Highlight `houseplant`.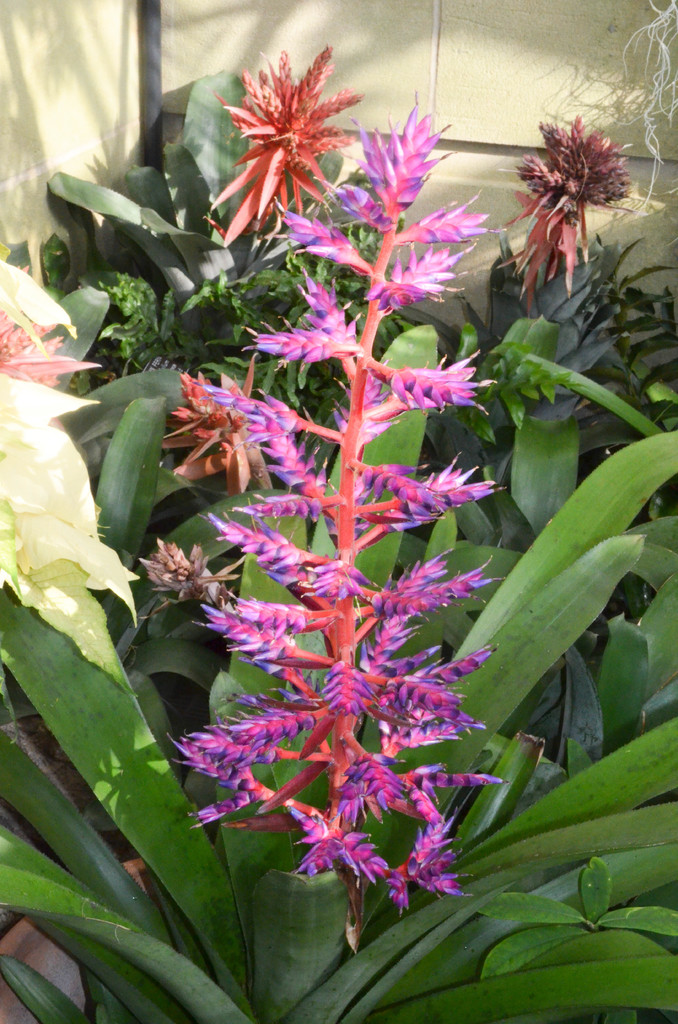
Highlighted region: [10, 59, 472, 535].
